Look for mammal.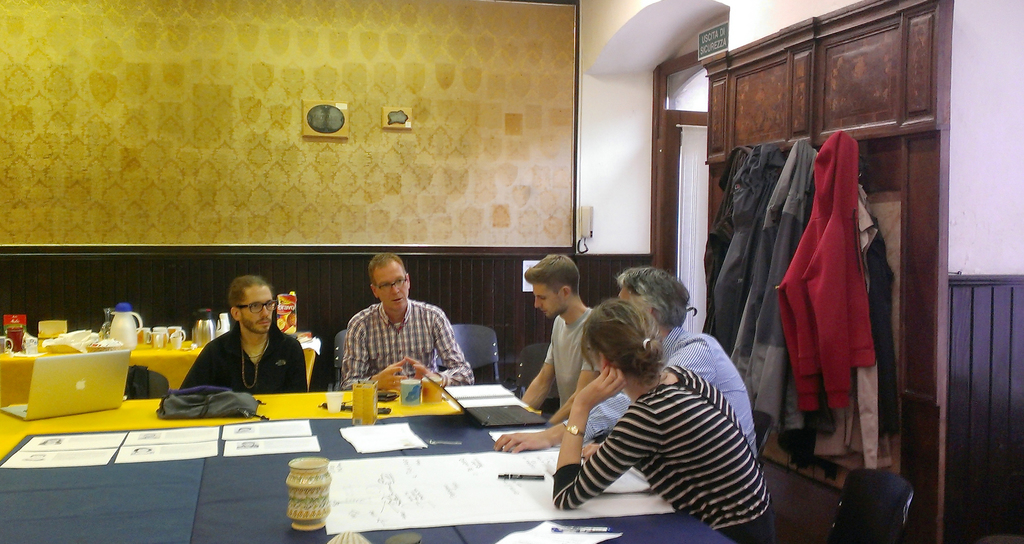
Found: 339,249,474,392.
